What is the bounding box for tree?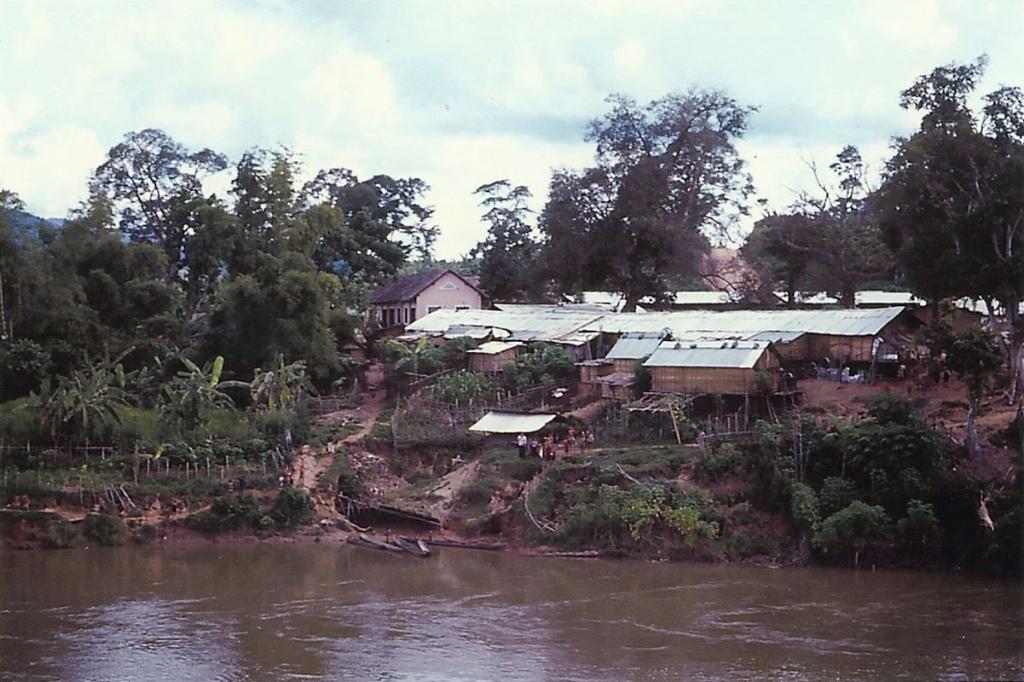
100 128 194 272.
